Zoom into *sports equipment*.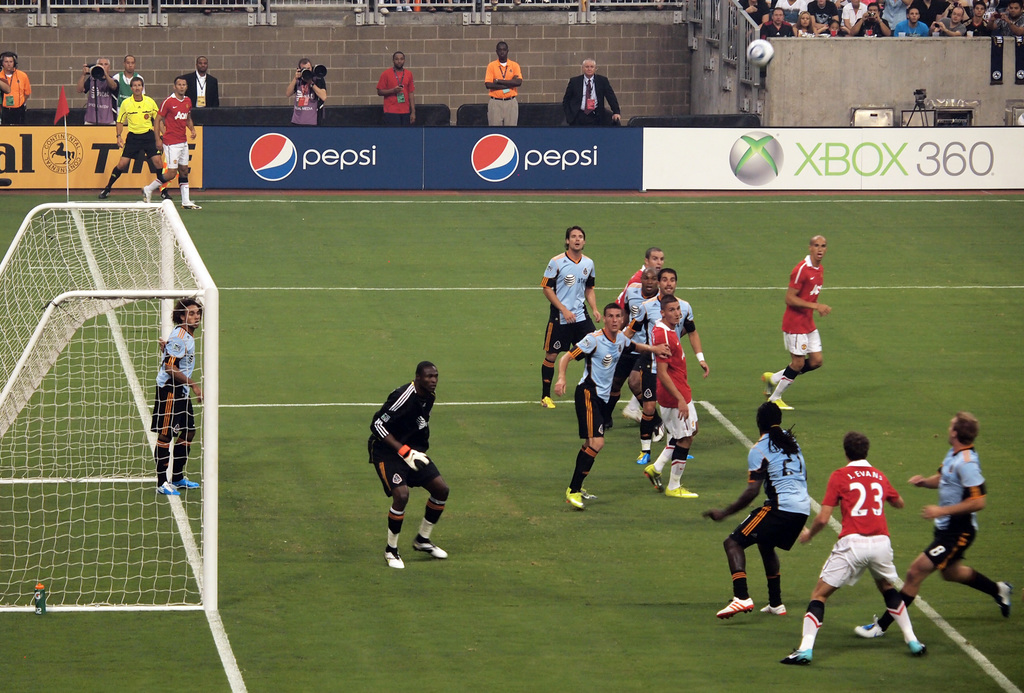
Zoom target: l=719, t=598, r=753, b=621.
